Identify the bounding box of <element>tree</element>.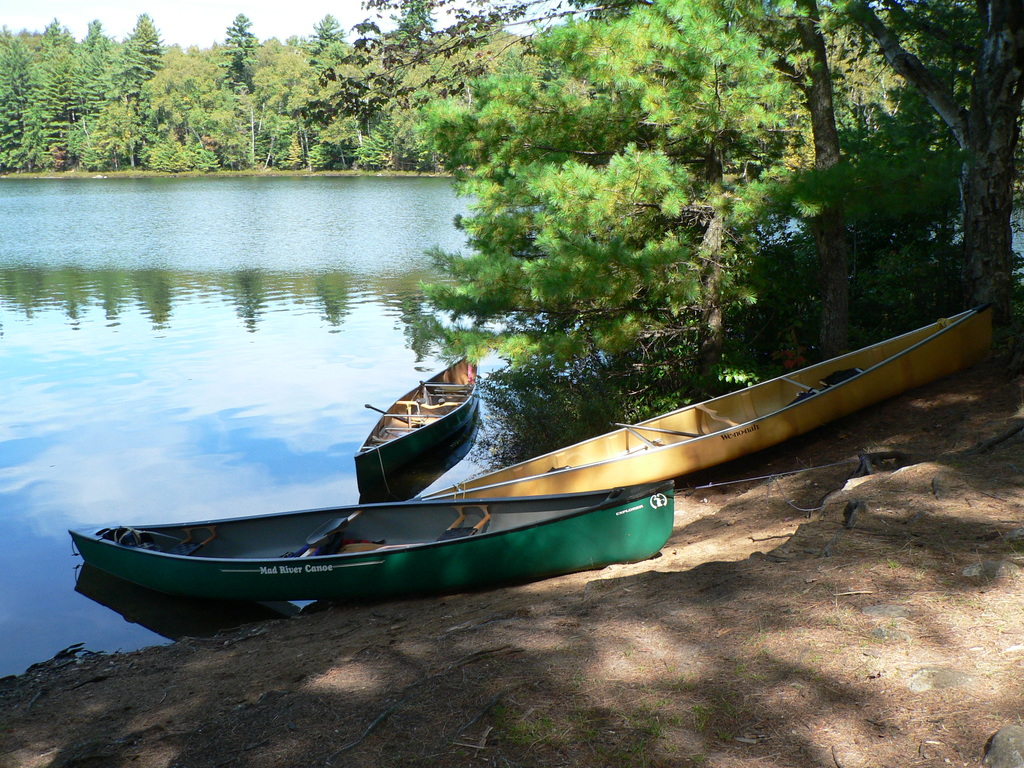
select_region(213, 0, 269, 90).
